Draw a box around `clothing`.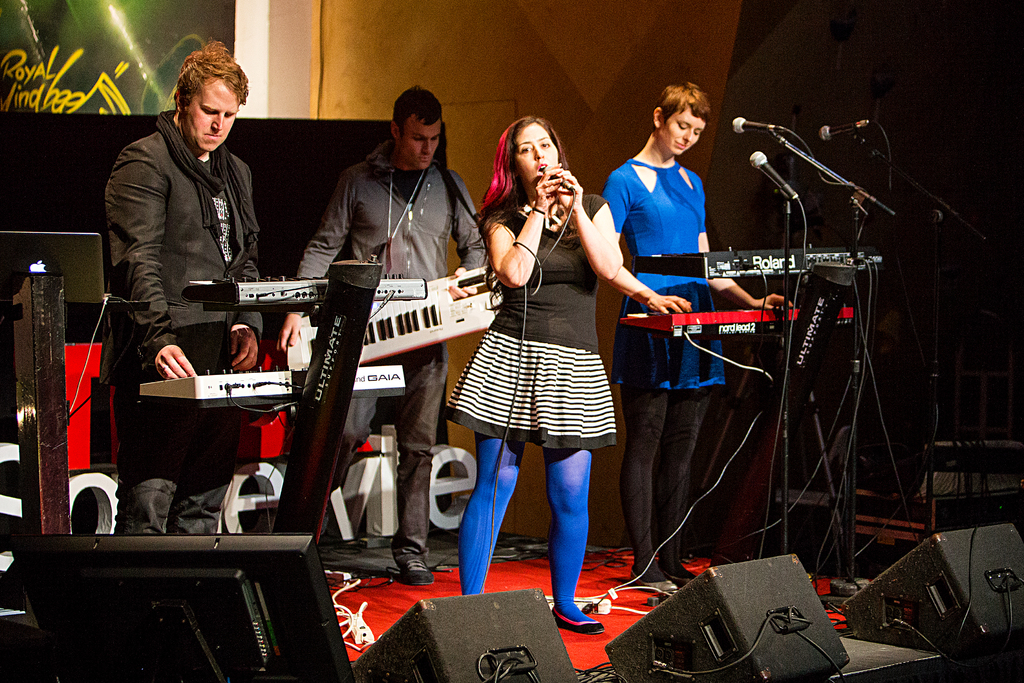
294,140,489,553.
